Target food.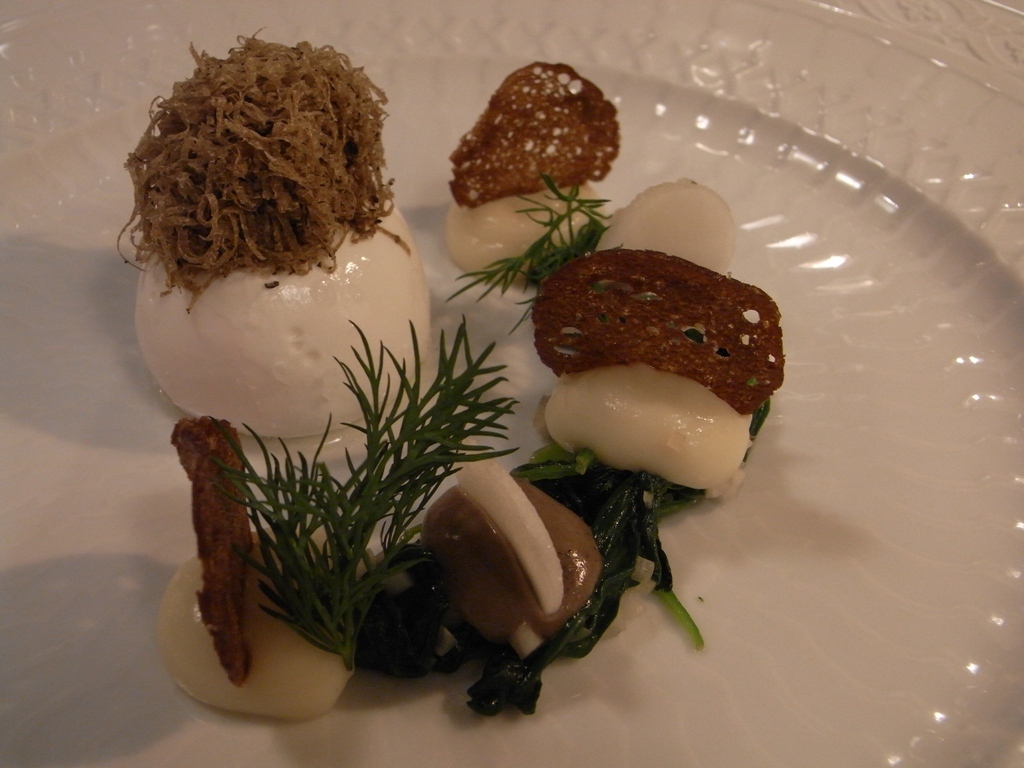
Target region: 429 54 628 219.
